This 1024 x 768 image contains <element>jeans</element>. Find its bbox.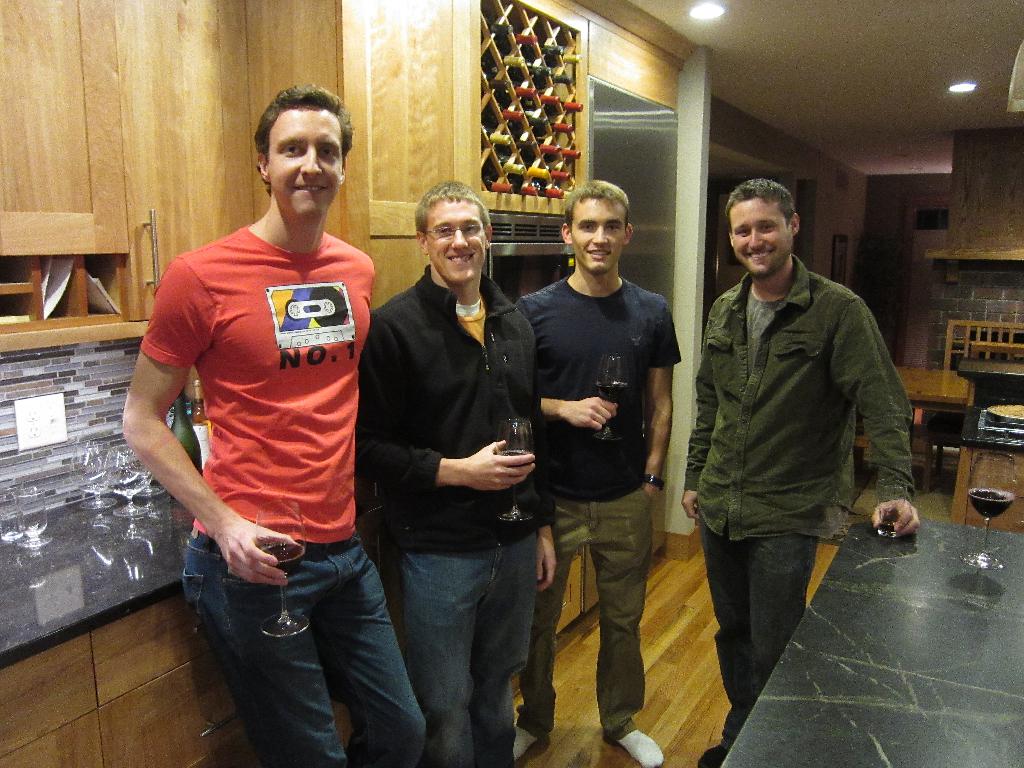
(left=403, top=540, right=540, bottom=767).
